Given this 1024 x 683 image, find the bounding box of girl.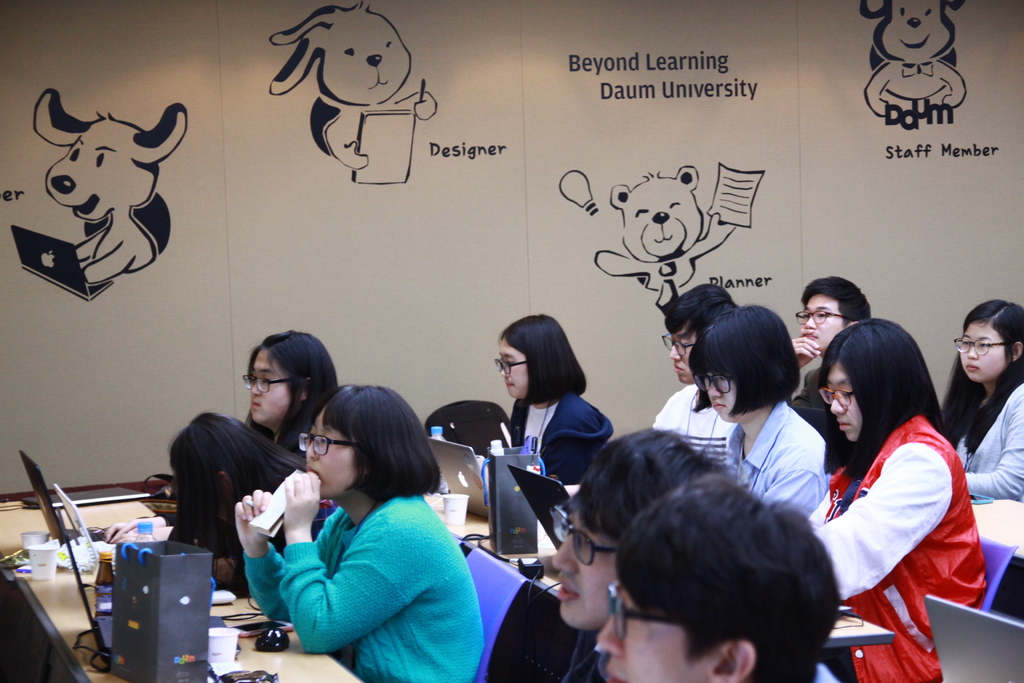
left=957, top=297, right=1023, bottom=504.
